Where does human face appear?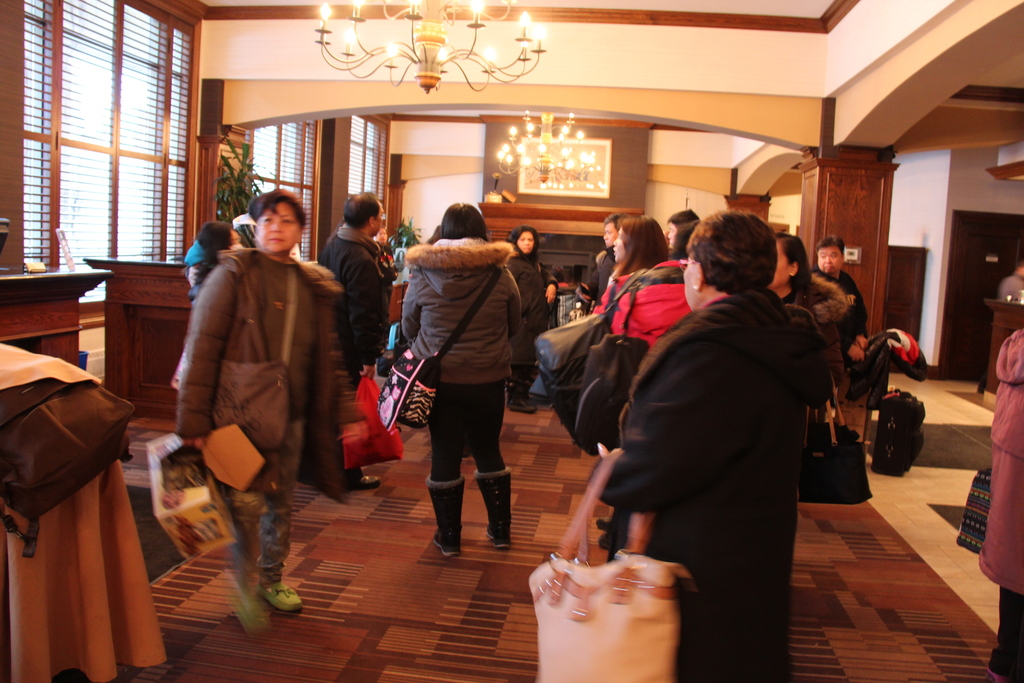
Appears at region(607, 219, 618, 245).
